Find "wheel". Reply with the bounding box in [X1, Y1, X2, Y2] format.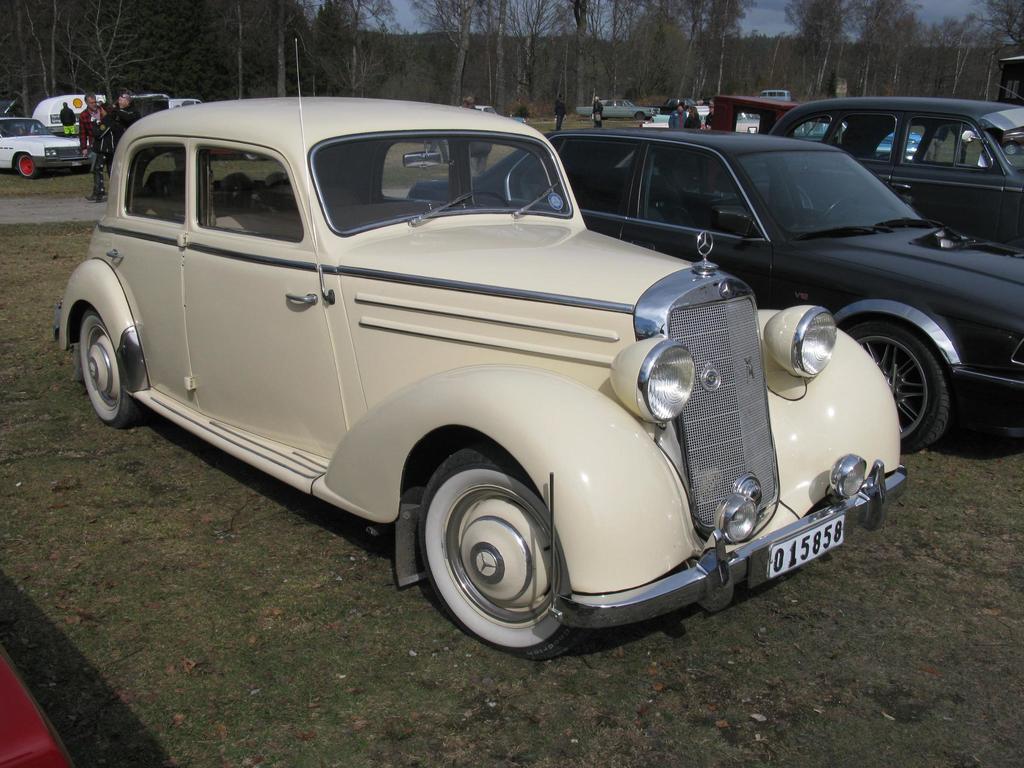
[1003, 141, 1018, 156].
